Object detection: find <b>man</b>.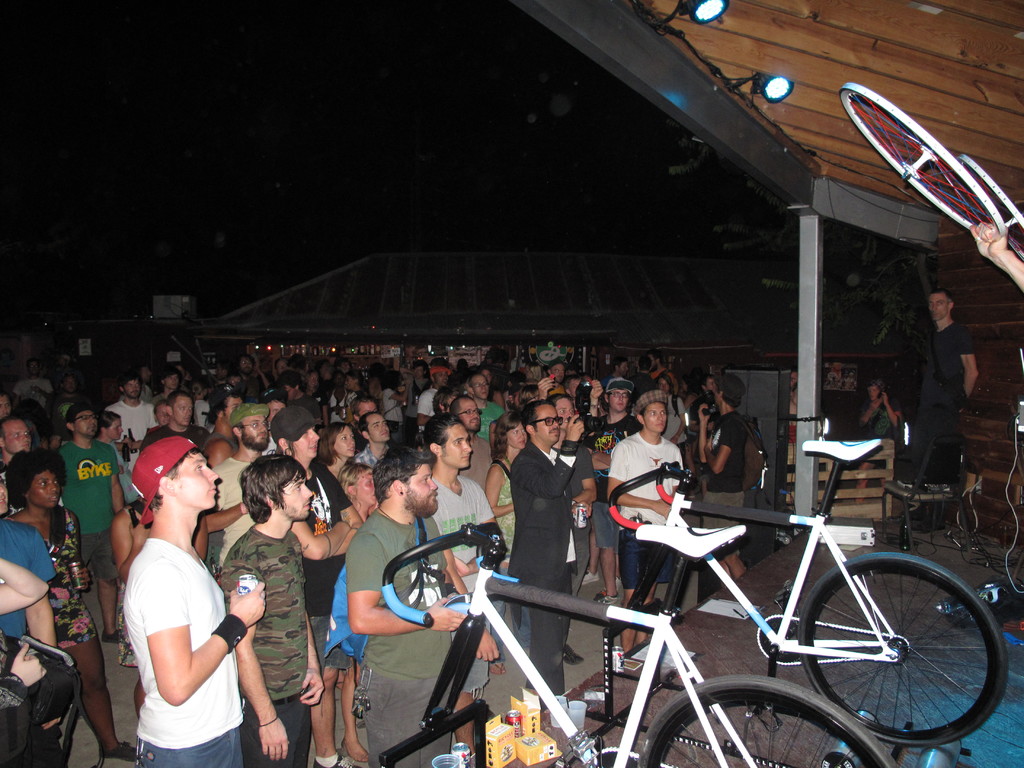
{"left": 0, "top": 472, "right": 67, "bottom": 662}.
